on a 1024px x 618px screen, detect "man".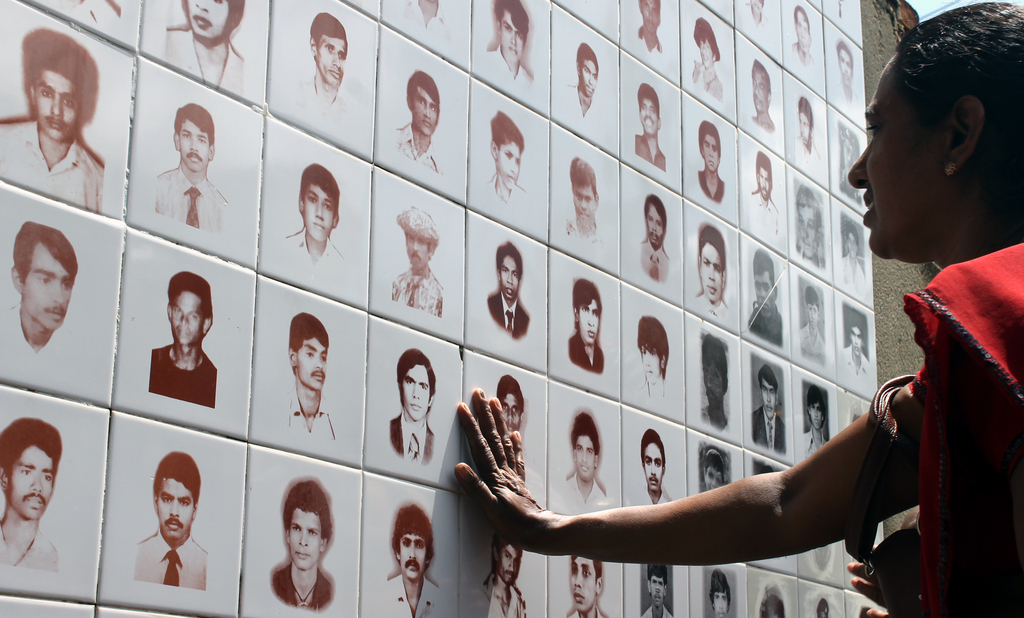
crop(694, 224, 730, 317).
